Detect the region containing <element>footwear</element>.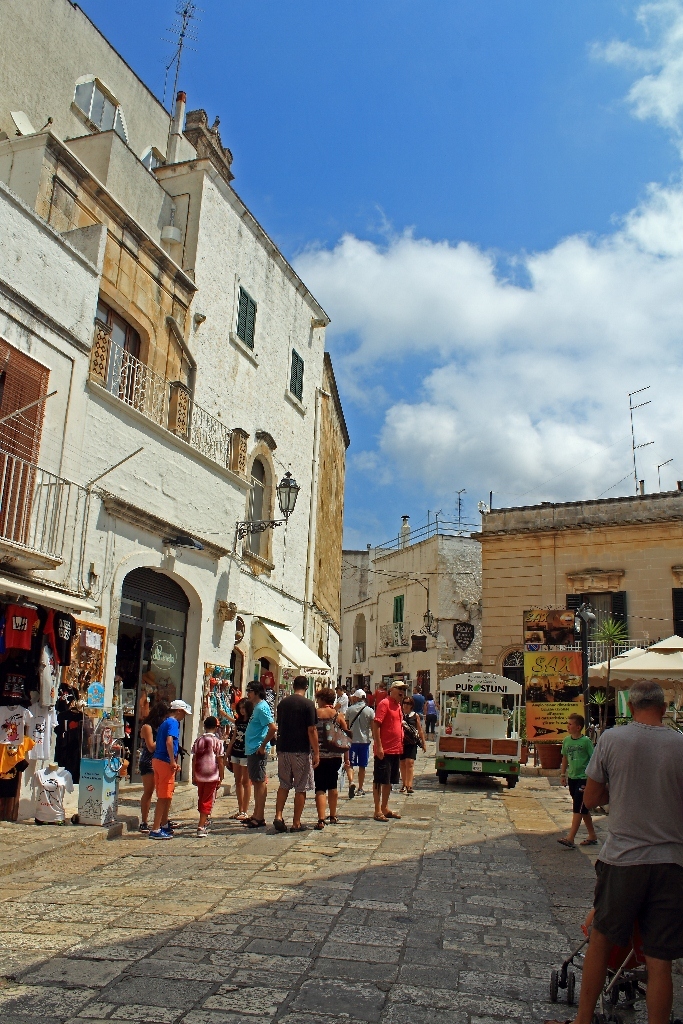
bbox(287, 825, 307, 830).
